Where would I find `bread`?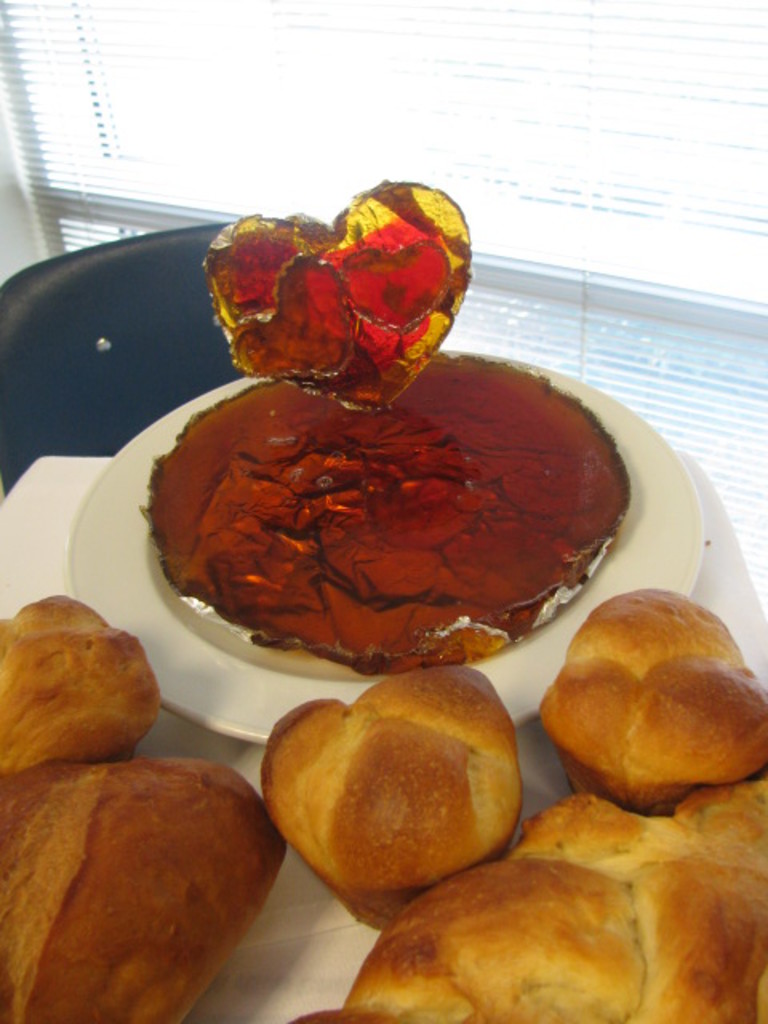
At bbox(539, 586, 766, 818).
